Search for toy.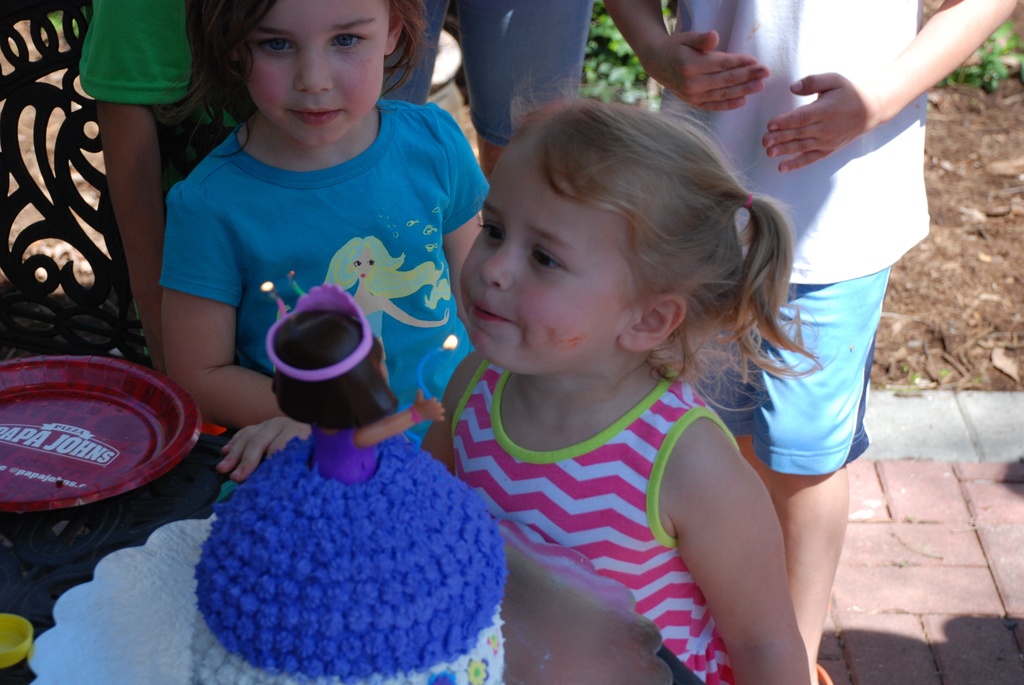
Found at bbox=(178, 272, 520, 684).
